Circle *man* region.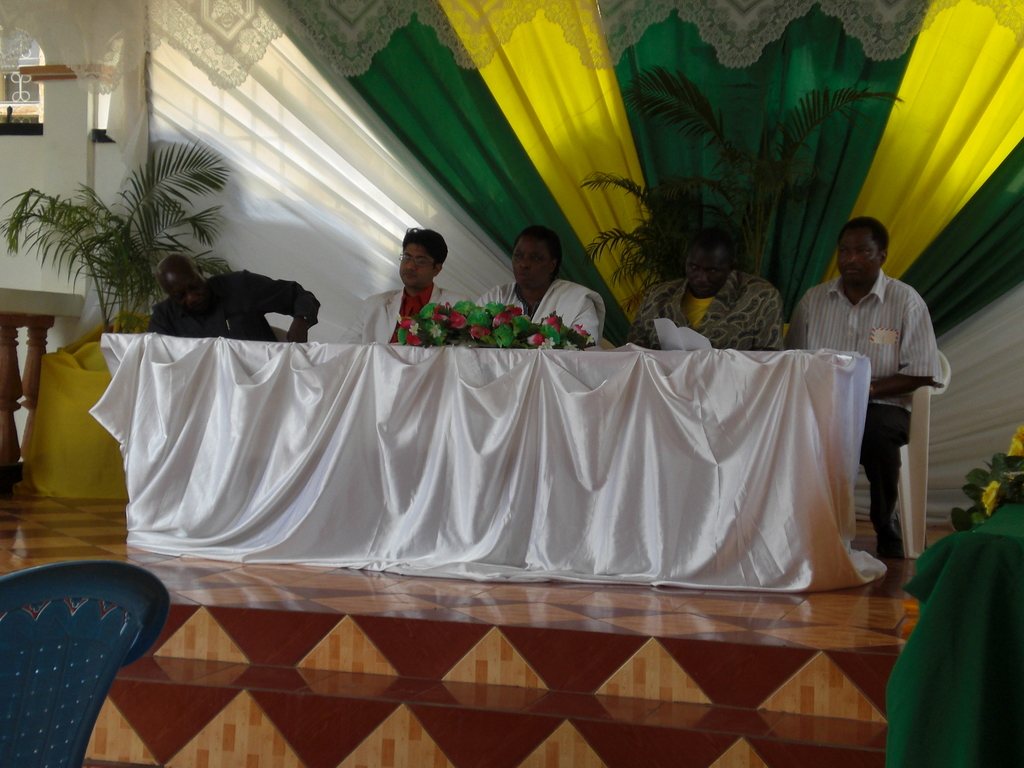
Region: 815/234/948/529.
